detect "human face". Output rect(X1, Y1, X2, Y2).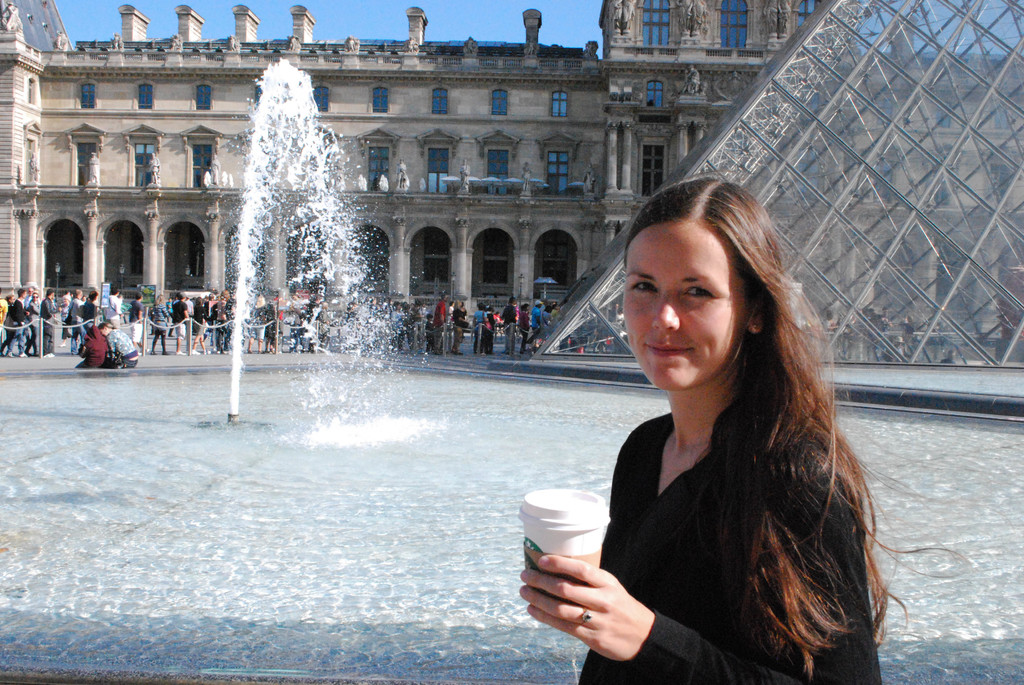
rect(625, 223, 744, 391).
